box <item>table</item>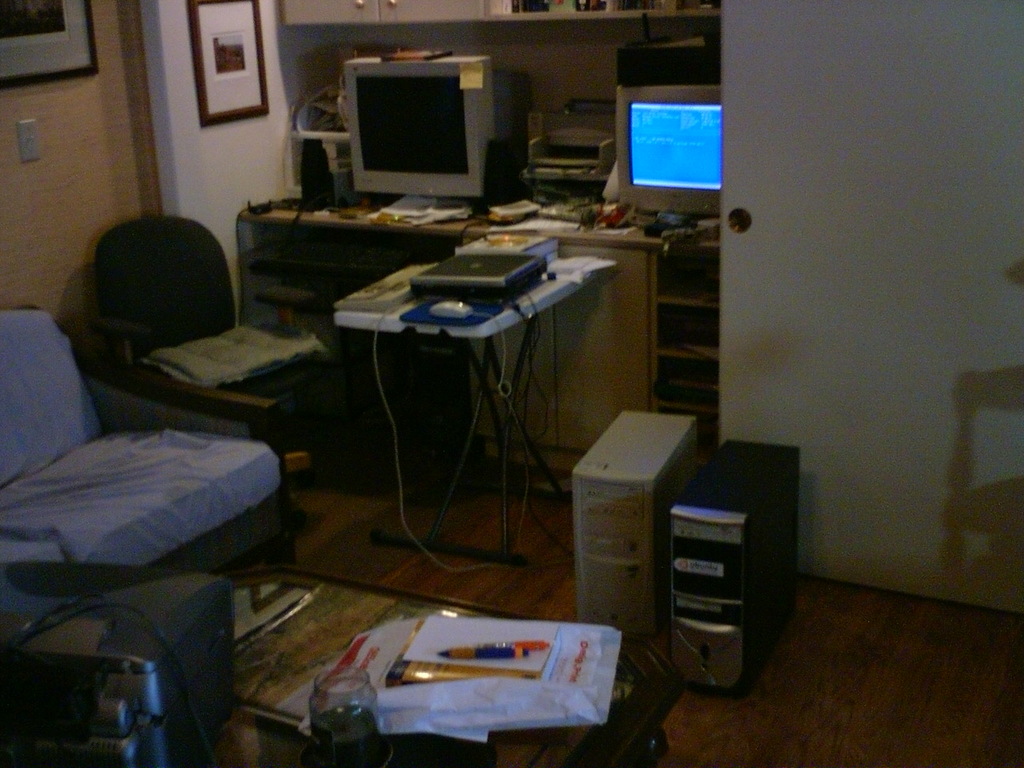
171, 575, 910, 767
